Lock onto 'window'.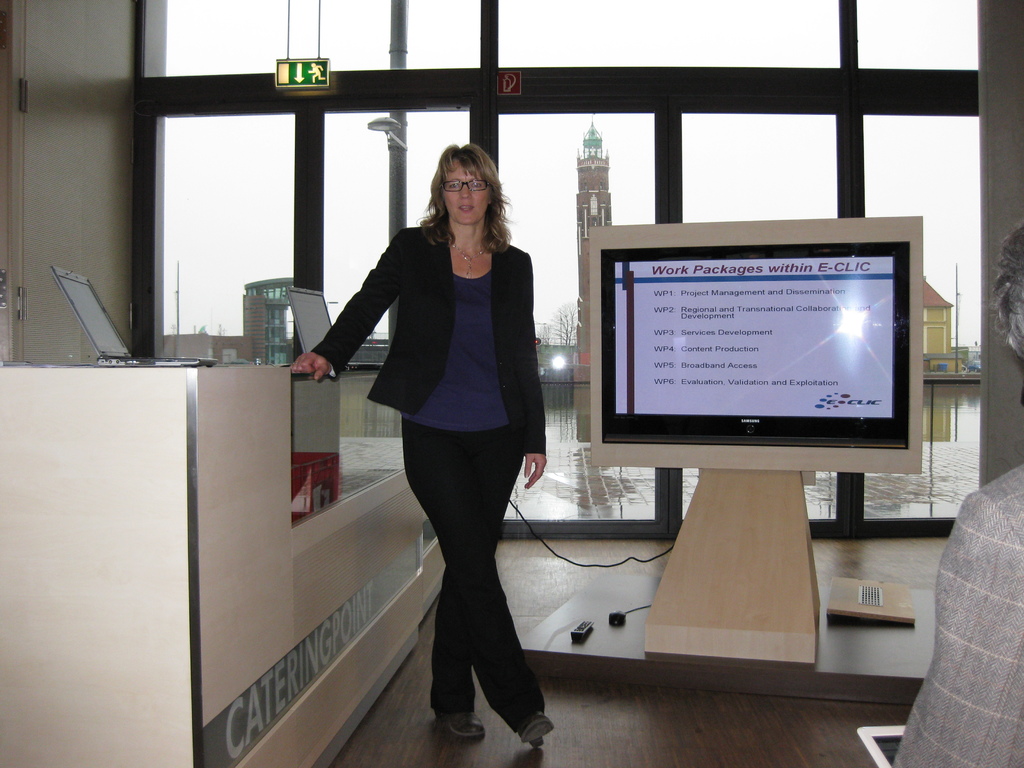
Locked: (686,109,840,216).
